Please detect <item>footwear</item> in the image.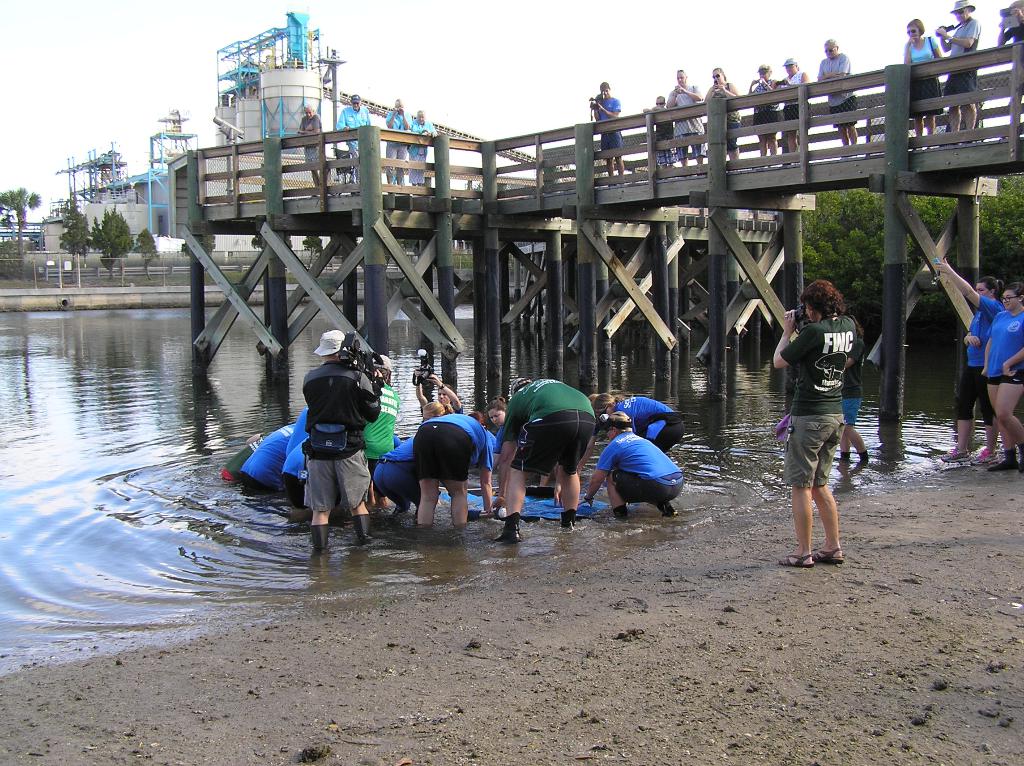
(353,513,374,541).
